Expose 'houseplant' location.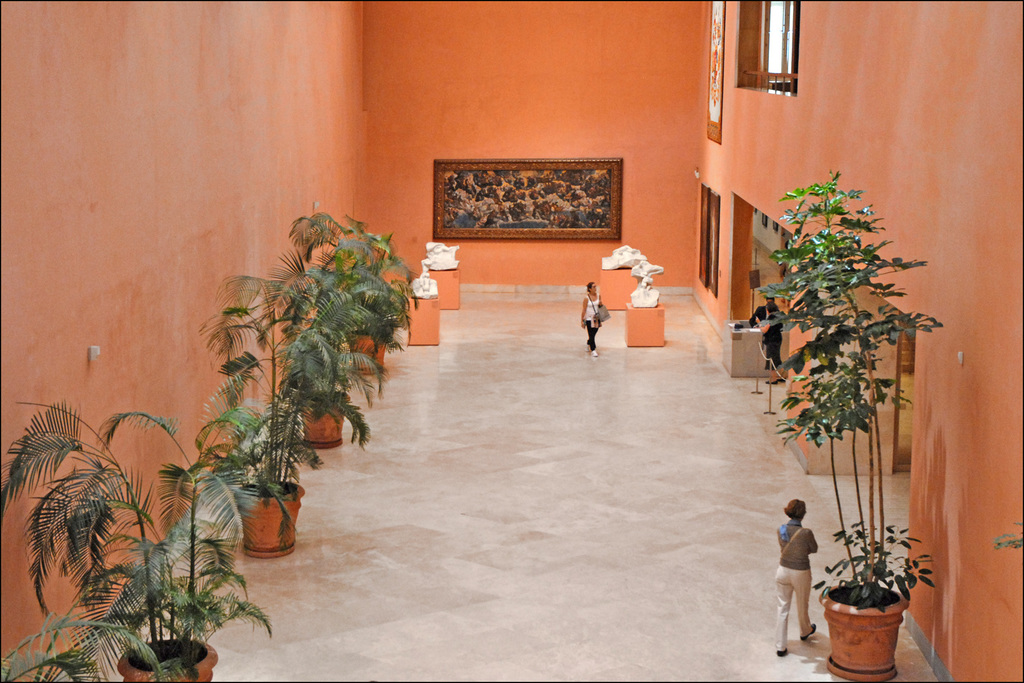
Exposed at x1=263 y1=243 x2=400 y2=444.
